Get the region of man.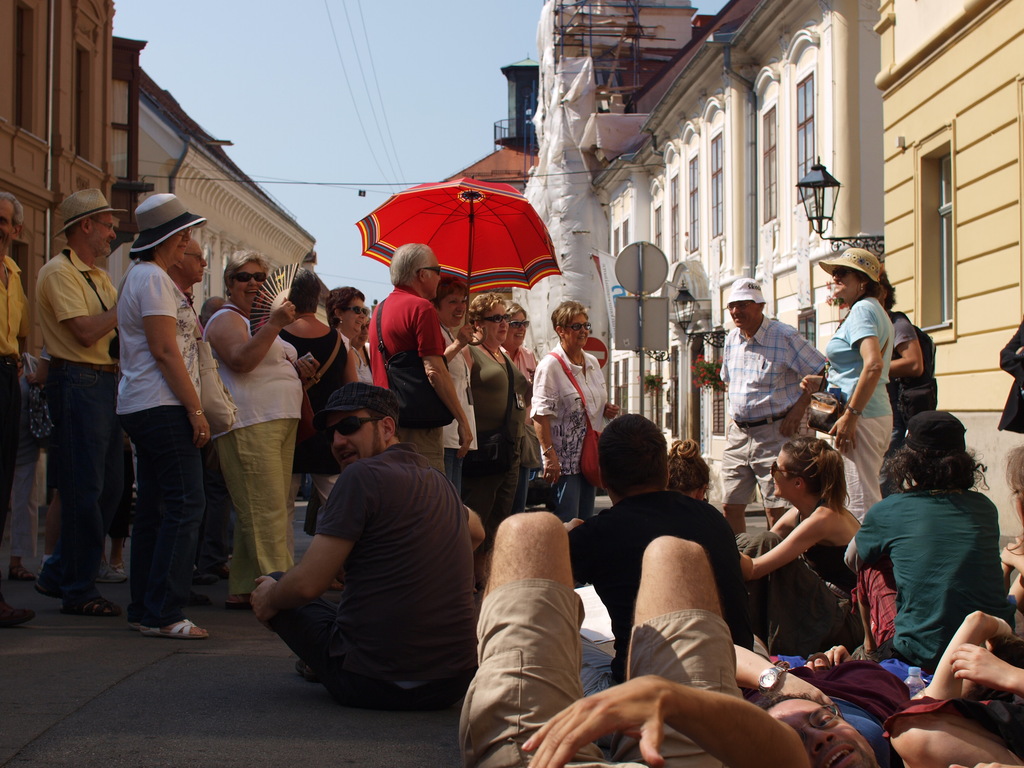
bbox(243, 382, 479, 710).
